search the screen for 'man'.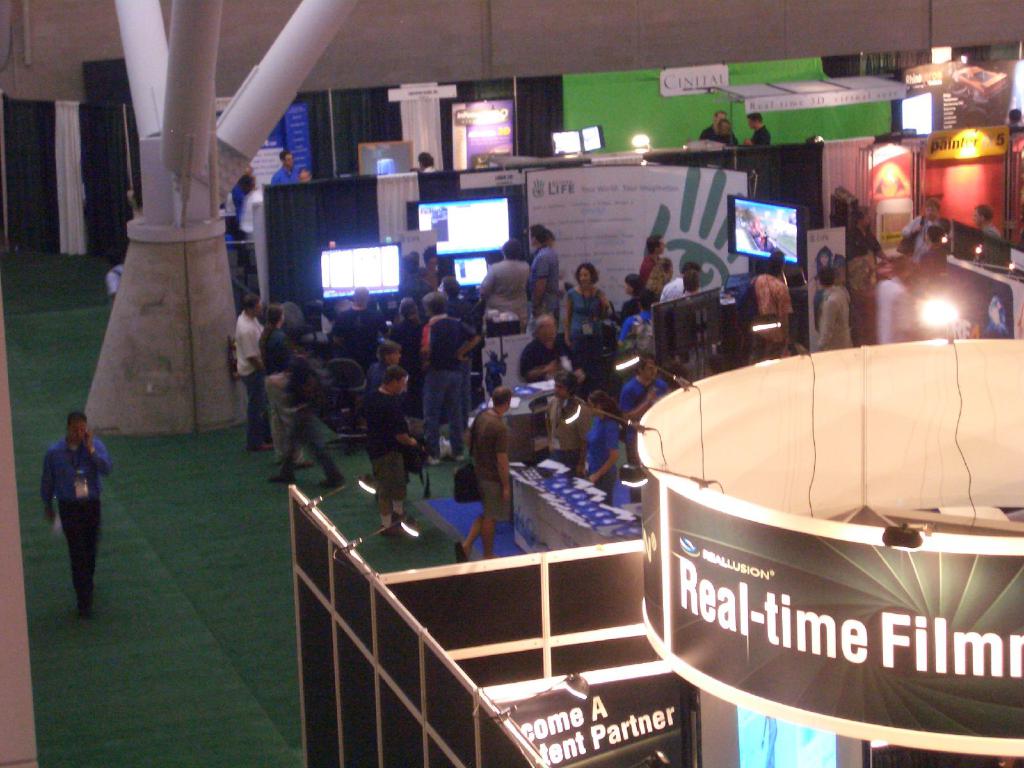
Found at x1=532 y1=362 x2=588 y2=490.
